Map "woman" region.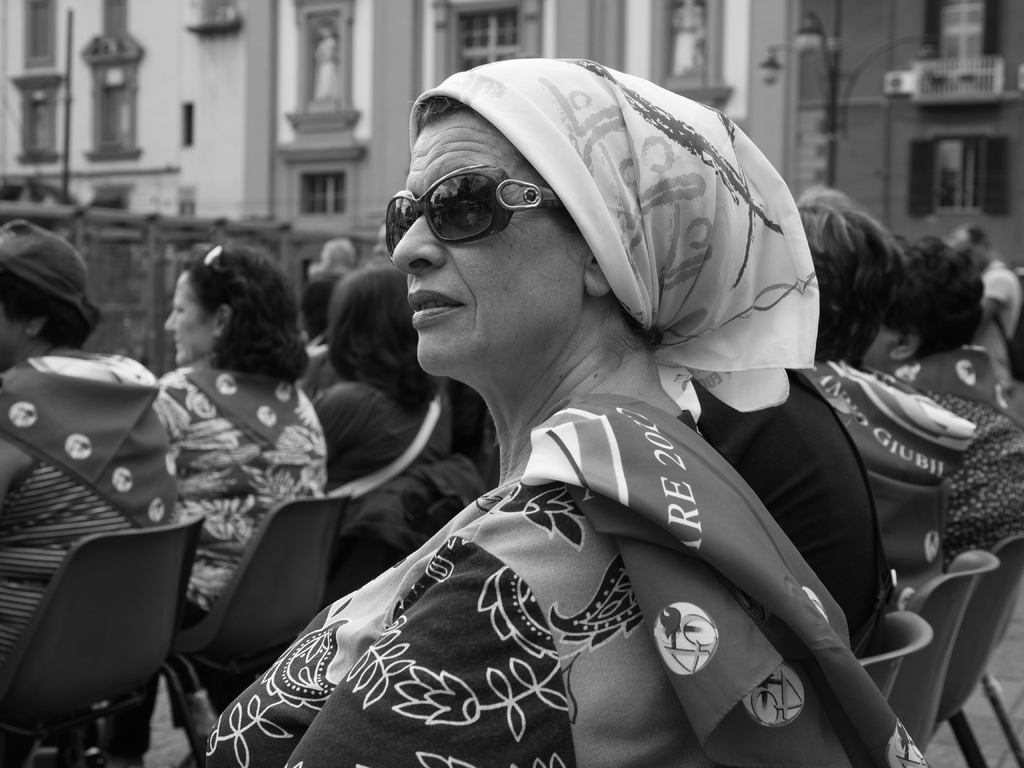
Mapped to box(147, 236, 330, 680).
